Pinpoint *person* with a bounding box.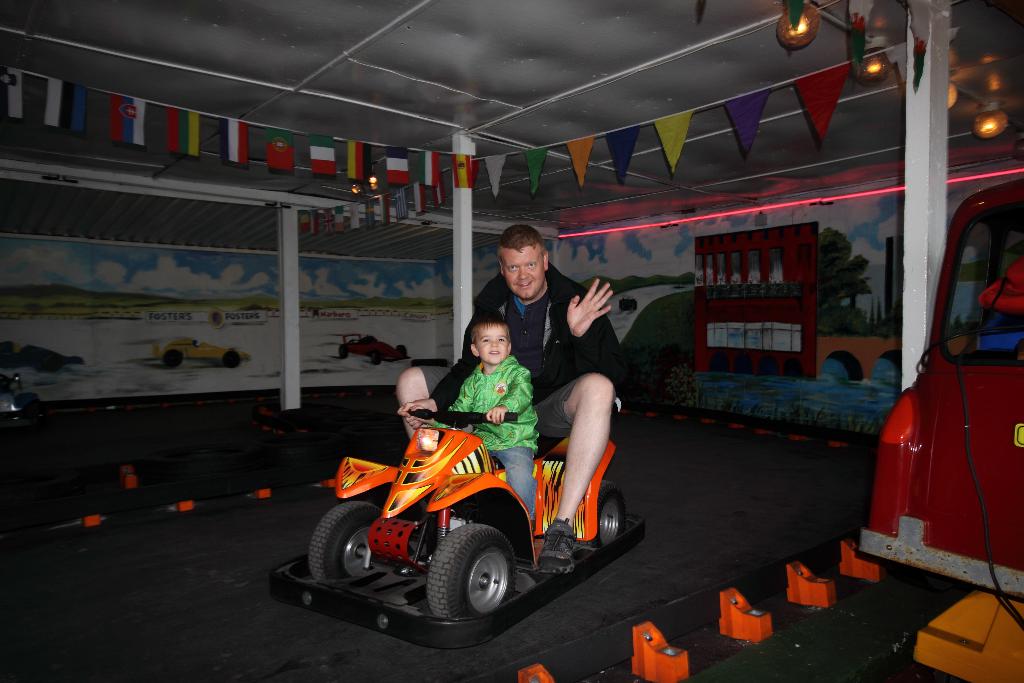
bbox=[395, 226, 629, 575].
